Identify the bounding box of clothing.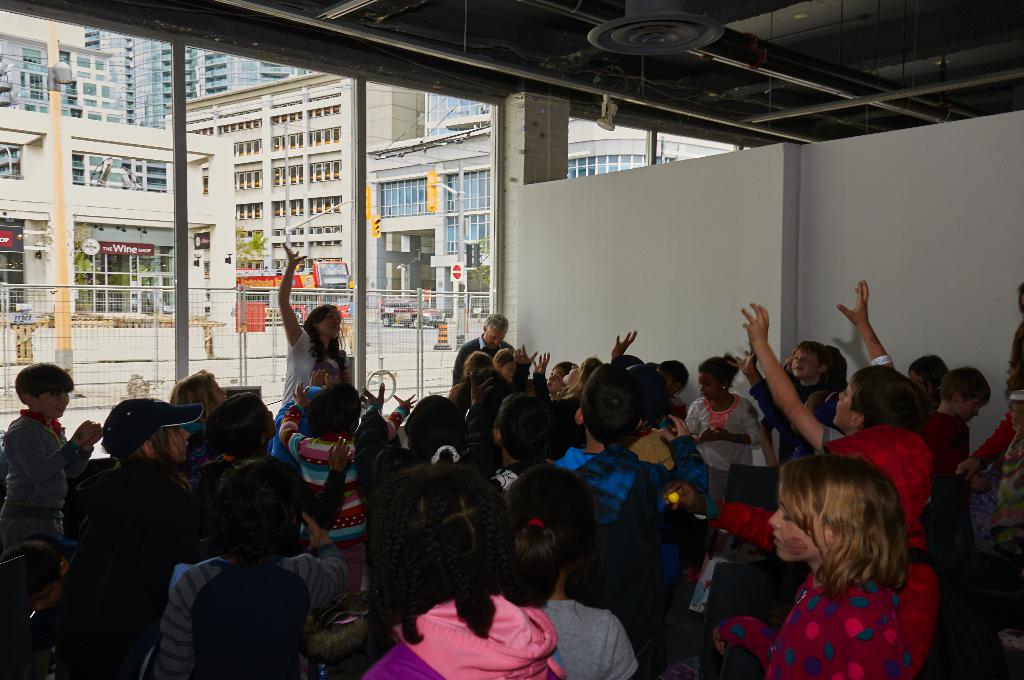
Rect(927, 413, 970, 542).
